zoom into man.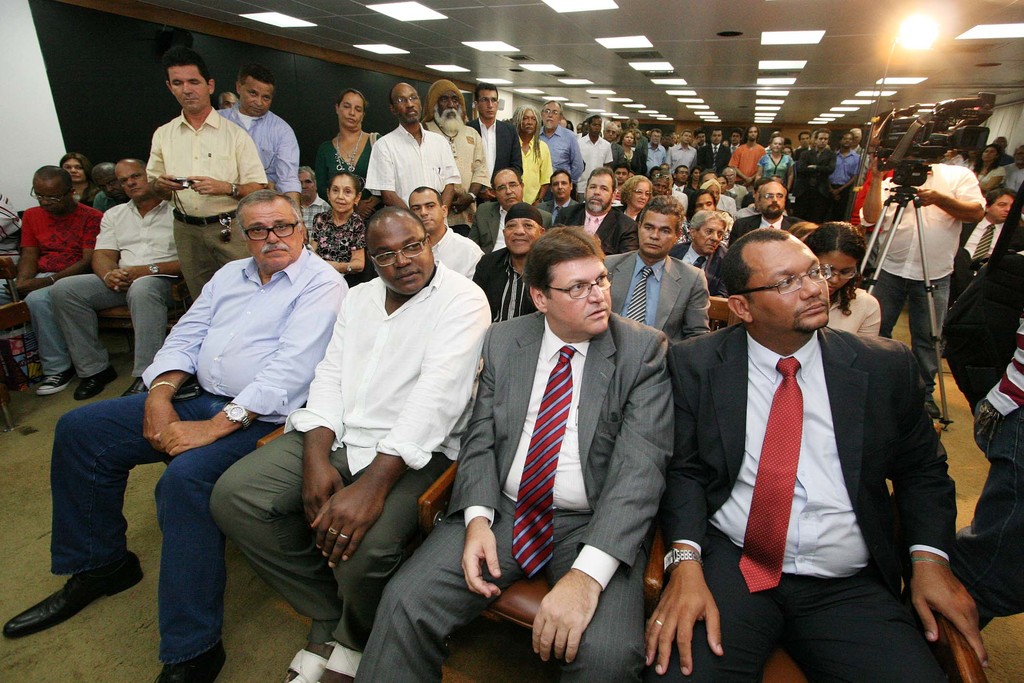
Zoom target: box(700, 170, 736, 213).
